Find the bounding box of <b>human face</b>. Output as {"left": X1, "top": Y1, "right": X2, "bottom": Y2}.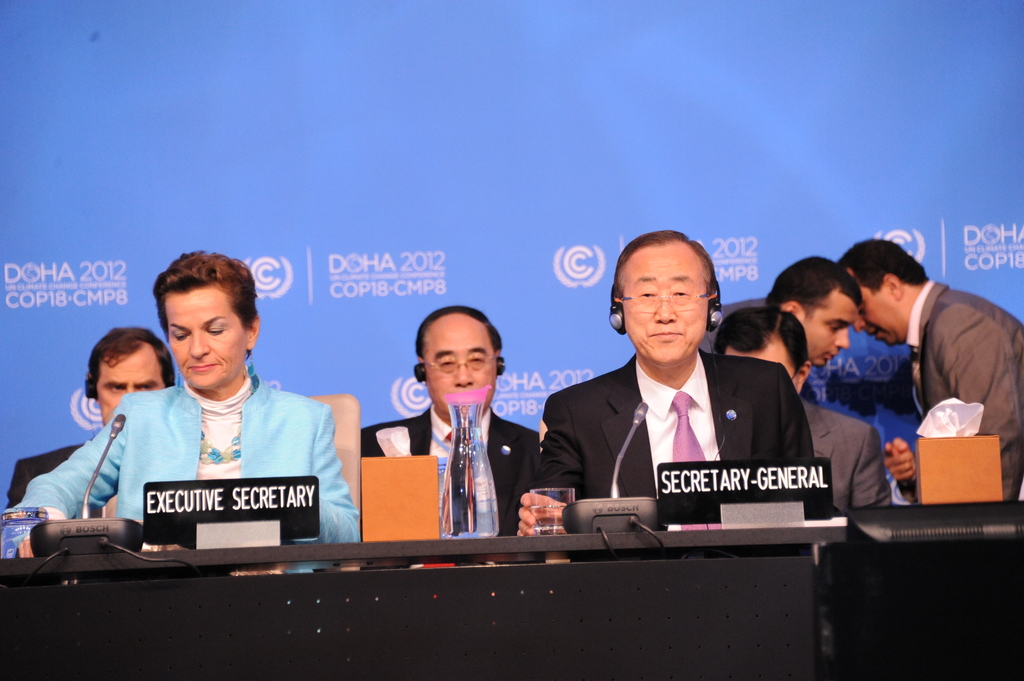
{"left": 421, "top": 310, "right": 504, "bottom": 417}.
